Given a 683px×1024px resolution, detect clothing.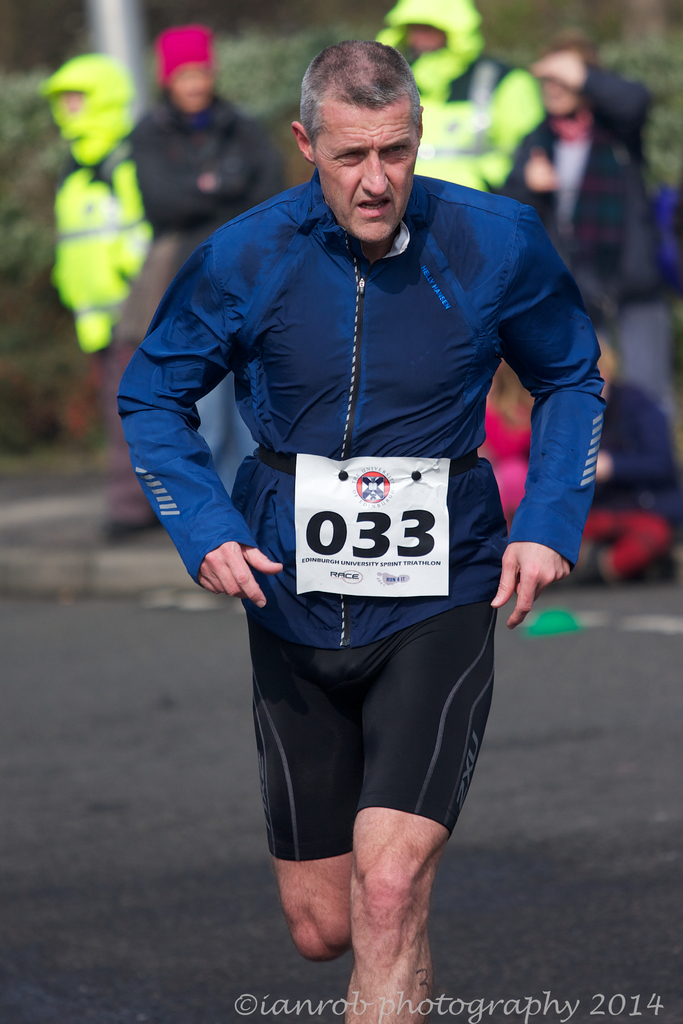
crop(493, 111, 662, 325).
